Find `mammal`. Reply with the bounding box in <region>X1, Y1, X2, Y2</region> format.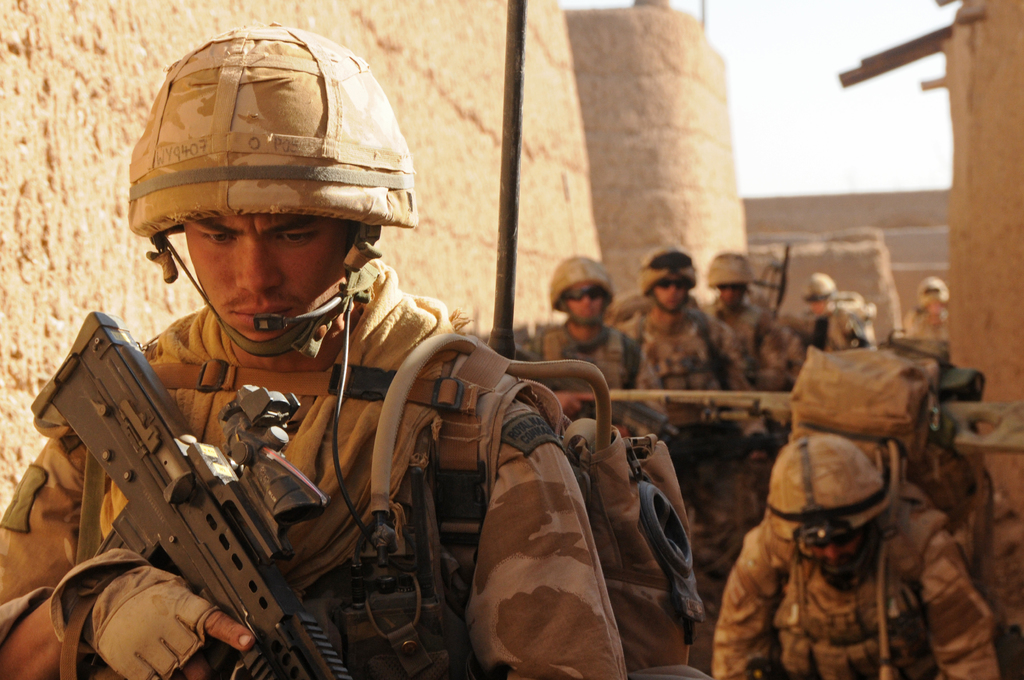
<region>0, 153, 663, 672</region>.
